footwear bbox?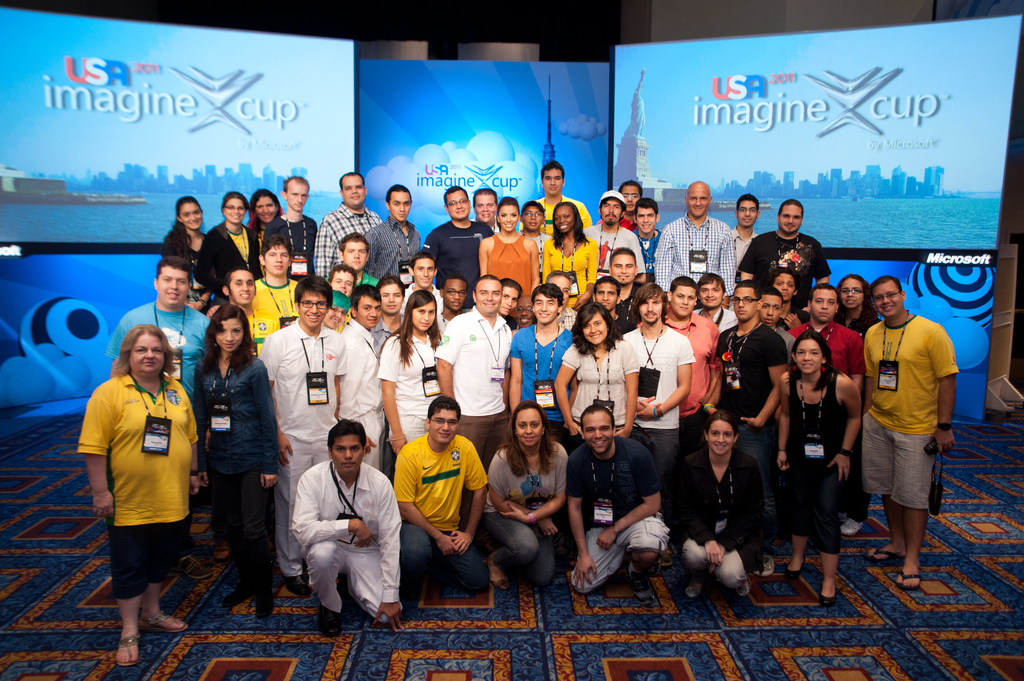
179:558:213:584
